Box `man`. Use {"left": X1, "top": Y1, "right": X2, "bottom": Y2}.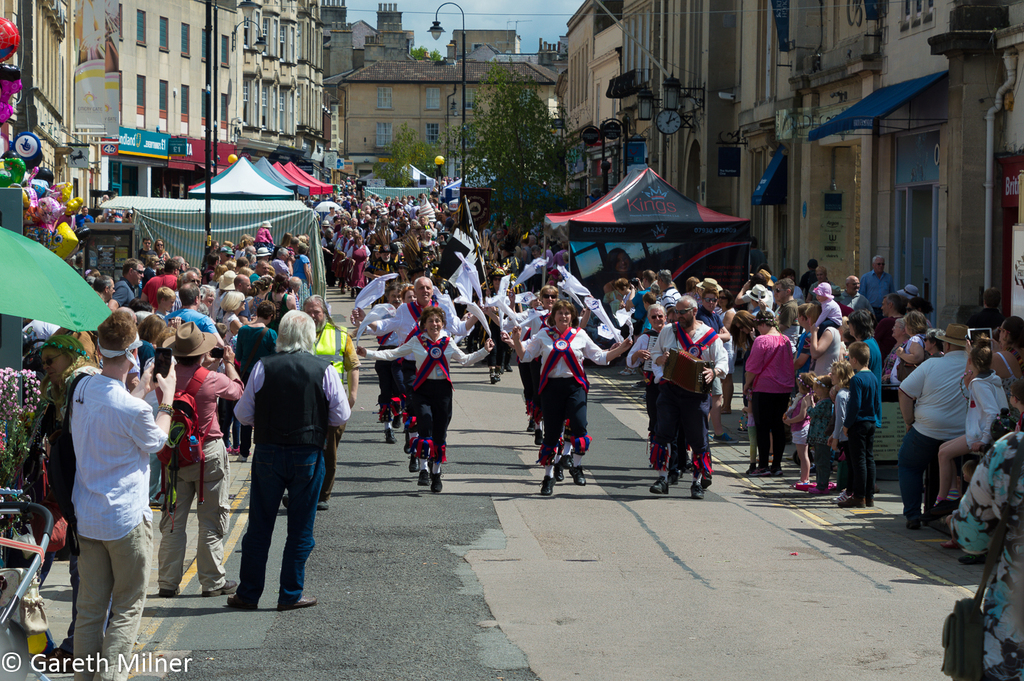
{"left": 112, "top": 258, "right": 144, "bottom": 305}.
